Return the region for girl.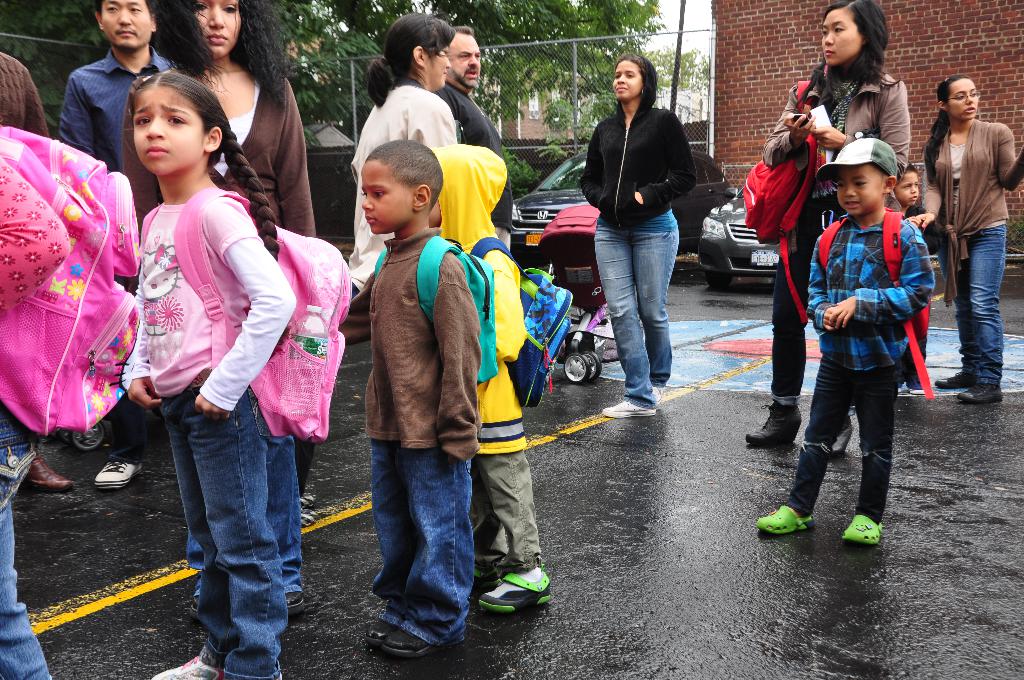
[left=0, top=150, right=70, bottom=679].
